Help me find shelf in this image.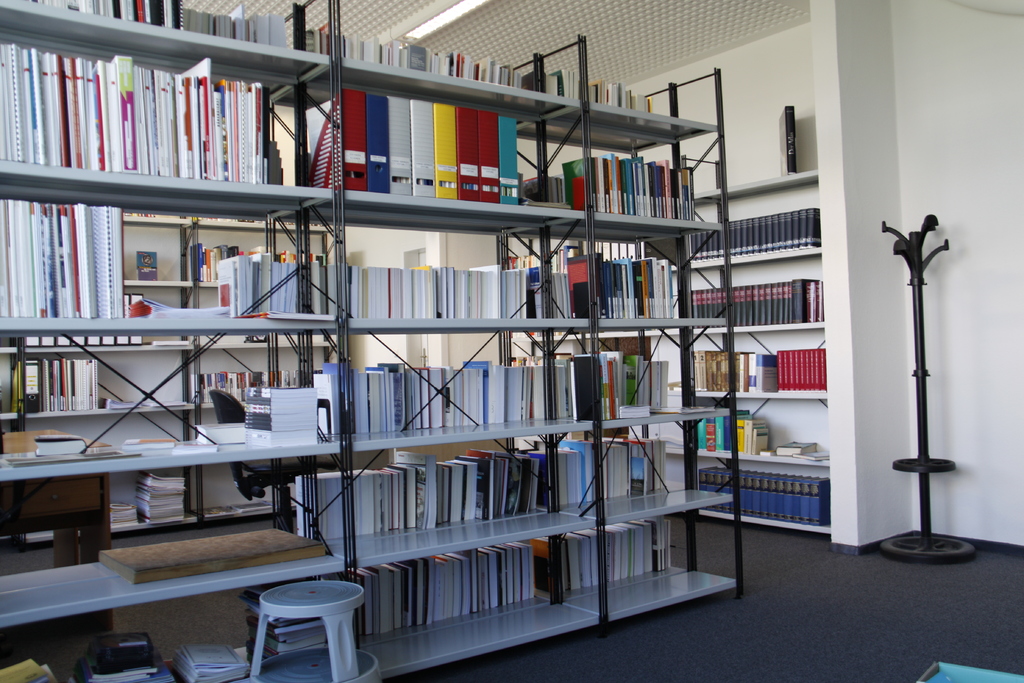
Found it: 338, 29, 748, 647.
